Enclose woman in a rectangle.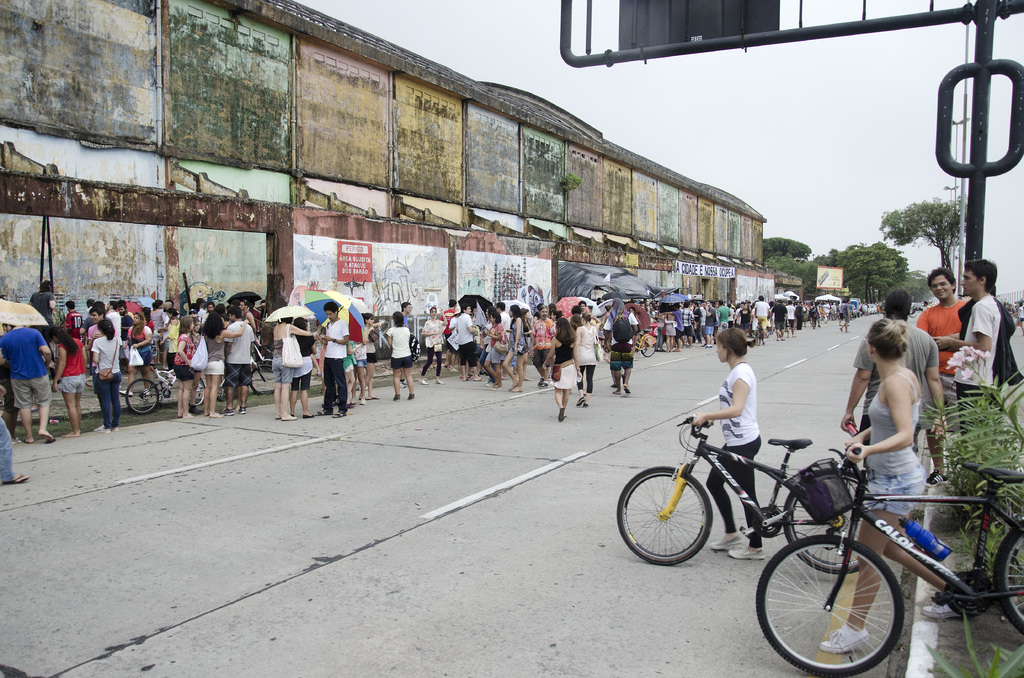
170, 315, 197, 414.
